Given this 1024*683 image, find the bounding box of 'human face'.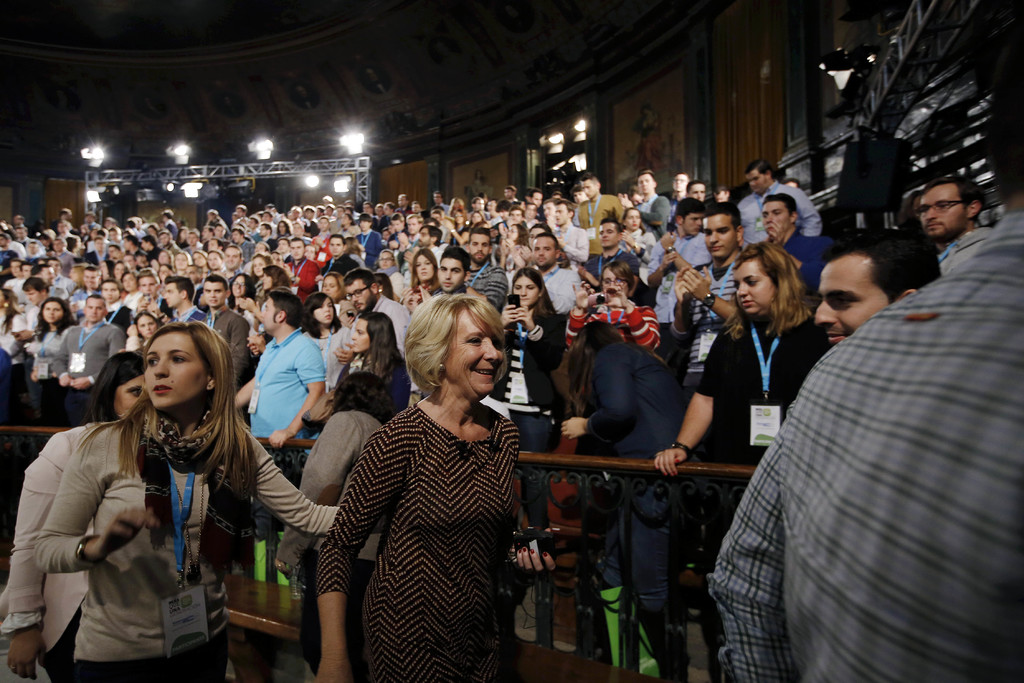
{"left": 749, "top": 170, "right": 768, "bottom": 193}.
